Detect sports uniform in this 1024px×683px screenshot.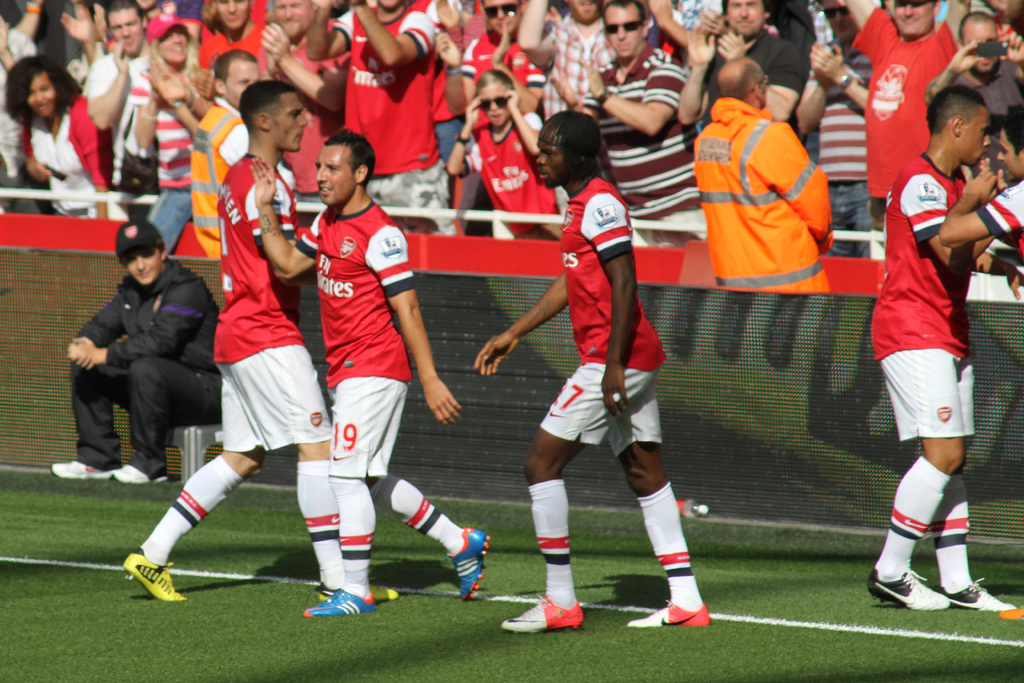
Detection: bbox=[283, 129, 451, 634].
